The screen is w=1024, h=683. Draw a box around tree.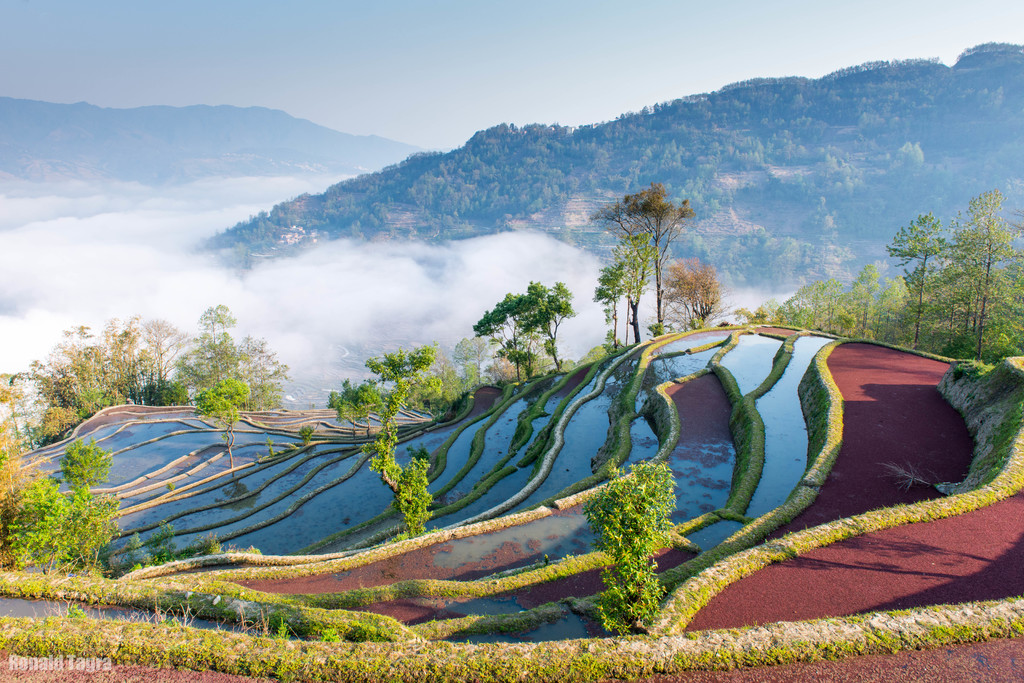
10, 358, 72, 442.
